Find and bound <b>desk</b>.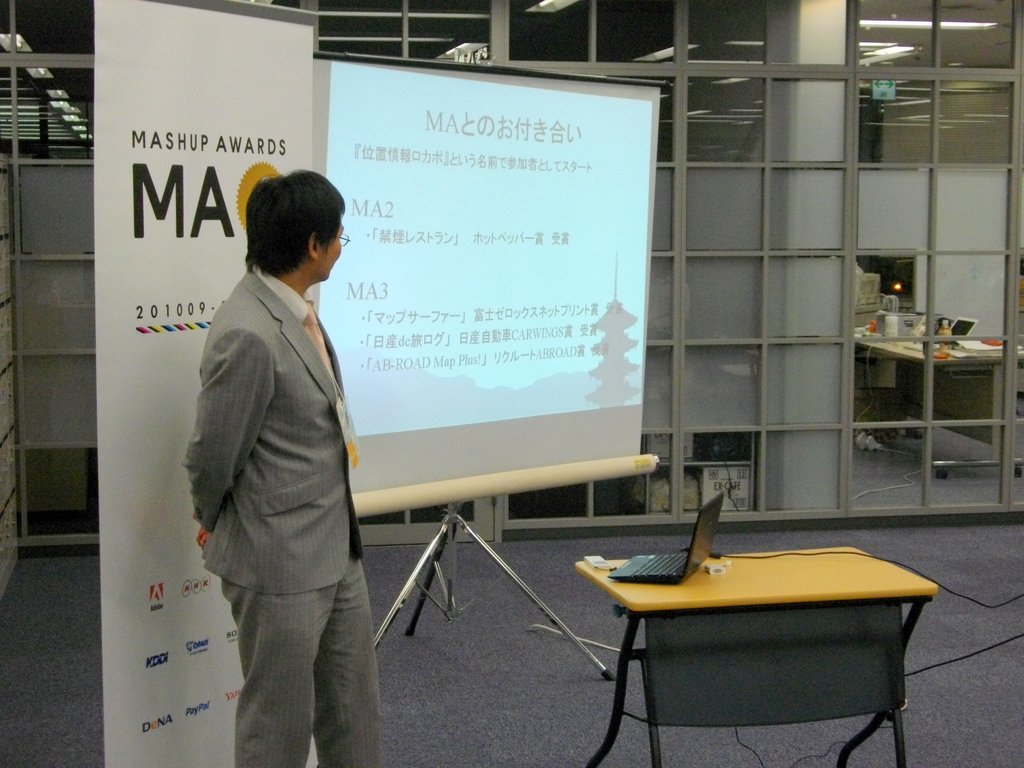
Bound: (579,557,934,765).
